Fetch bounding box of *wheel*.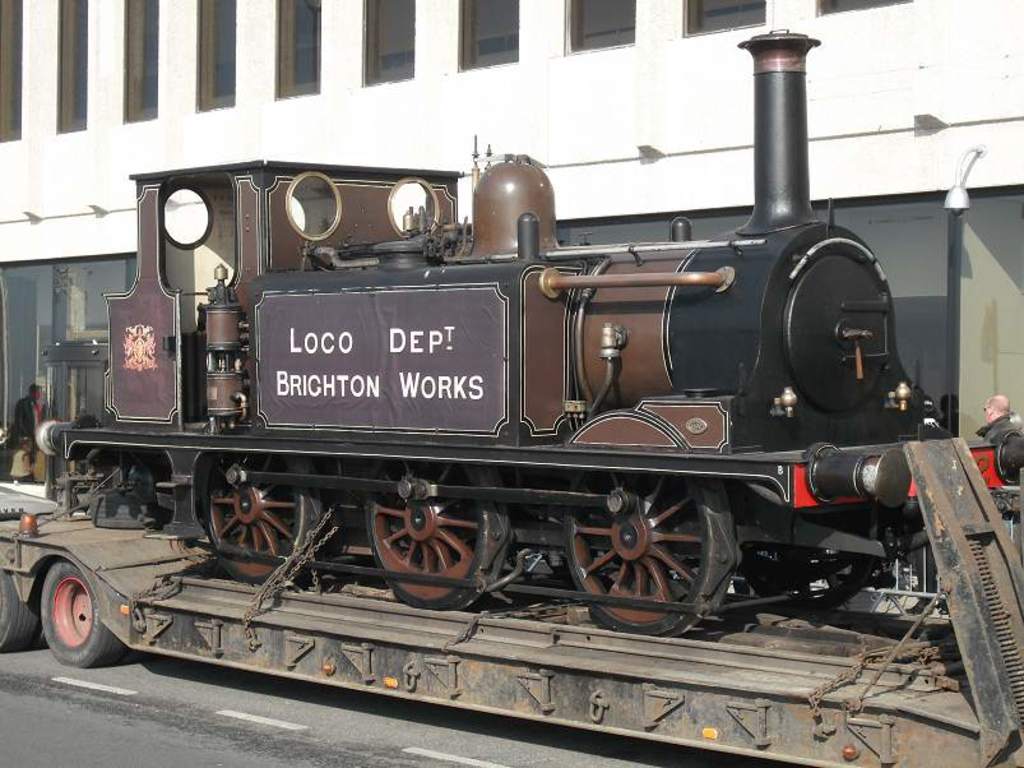
Bbox: [x1=208, y1=450, x2=321, y2=583].
